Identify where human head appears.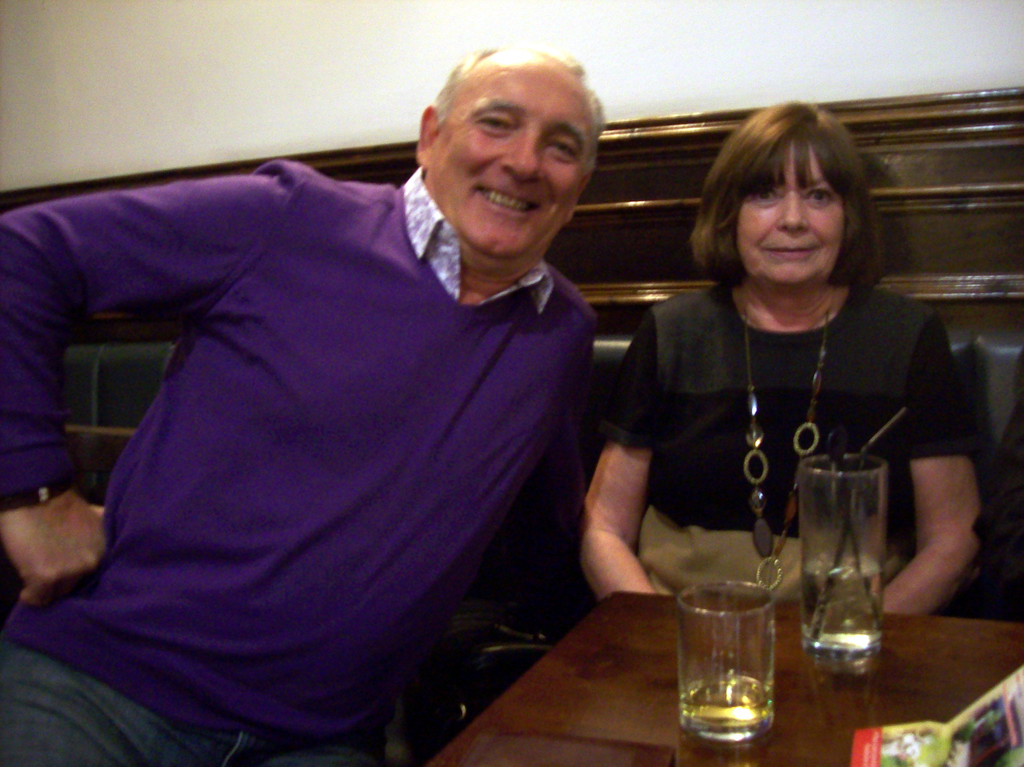
Appears at rect(413, 44, 608, 255).
